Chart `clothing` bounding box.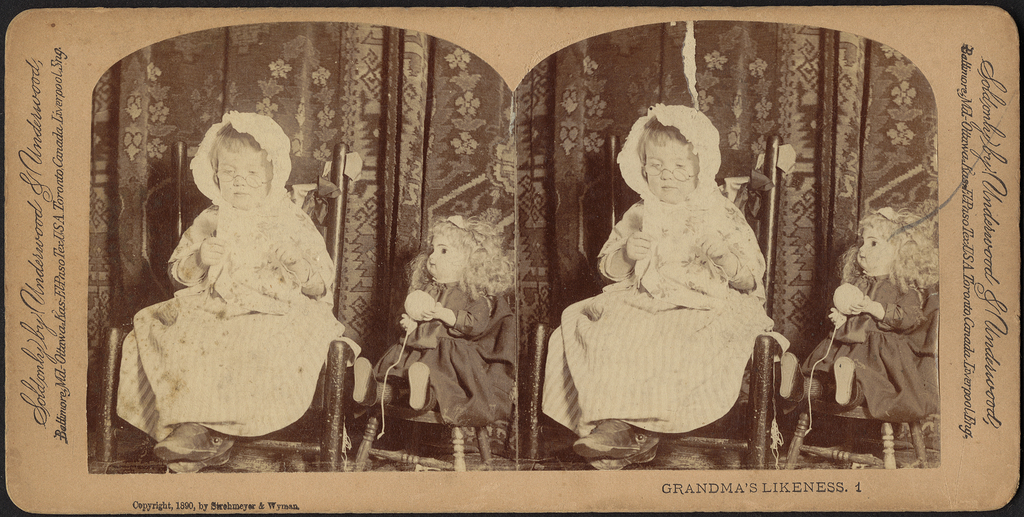
Charted: Rect(804, 274, 940, 425).
